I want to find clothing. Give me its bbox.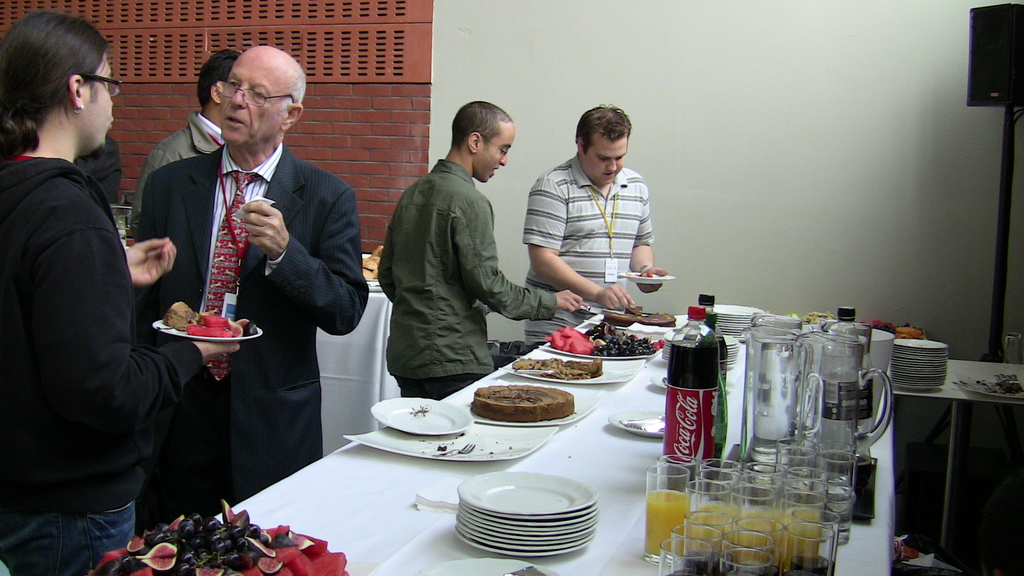
bbox=(1, 156, 199, 575).
